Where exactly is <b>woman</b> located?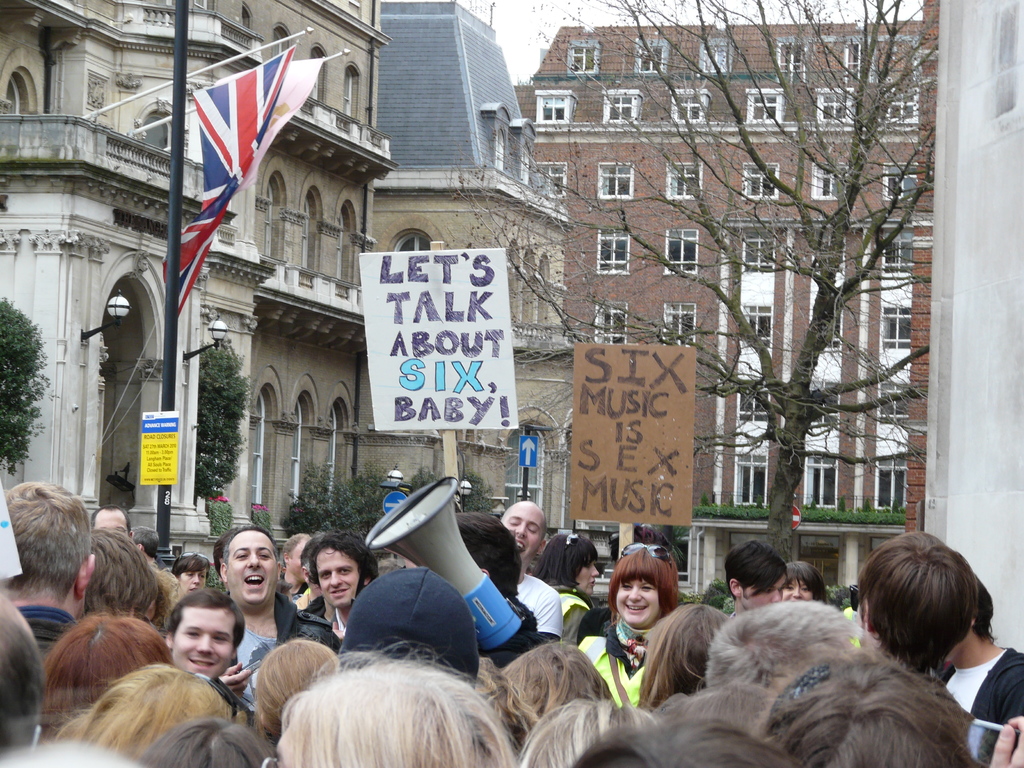
Its bounding box is <region>637, 600, 732, 707</region>.
